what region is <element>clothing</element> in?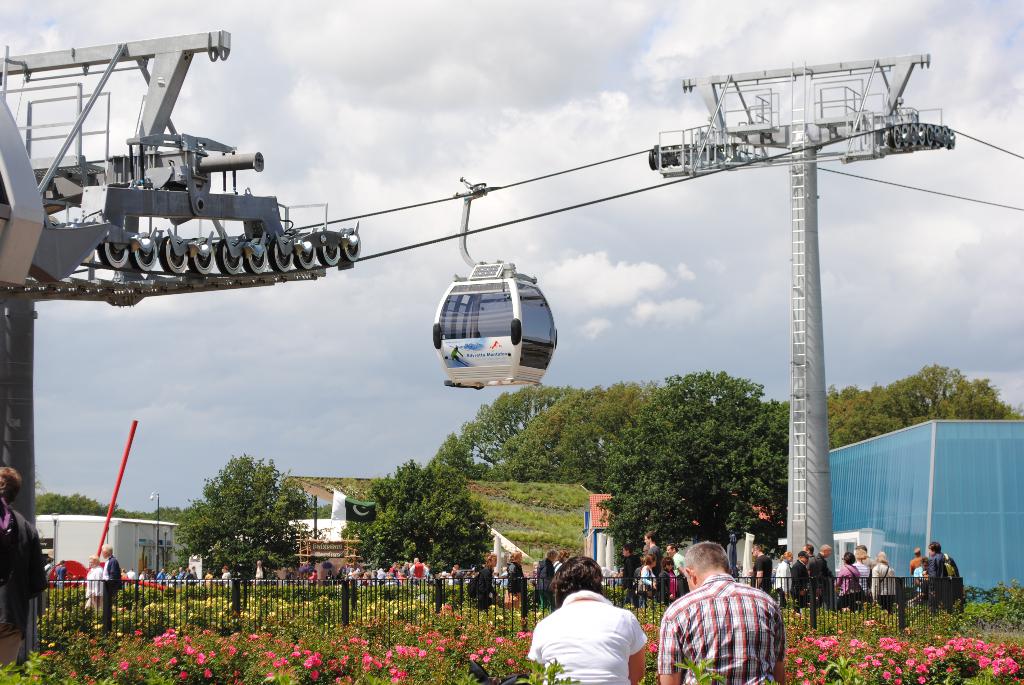
BBox(530, 557, 556, 608).
